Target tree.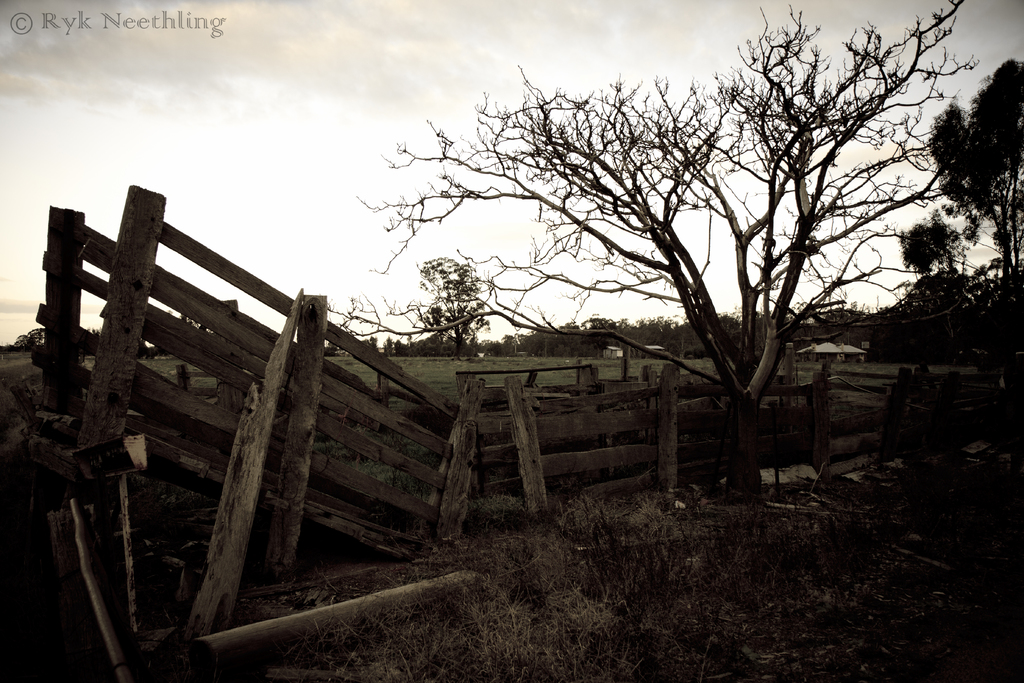
Target region: [left=894, top=214, right=957, bottom=284].
